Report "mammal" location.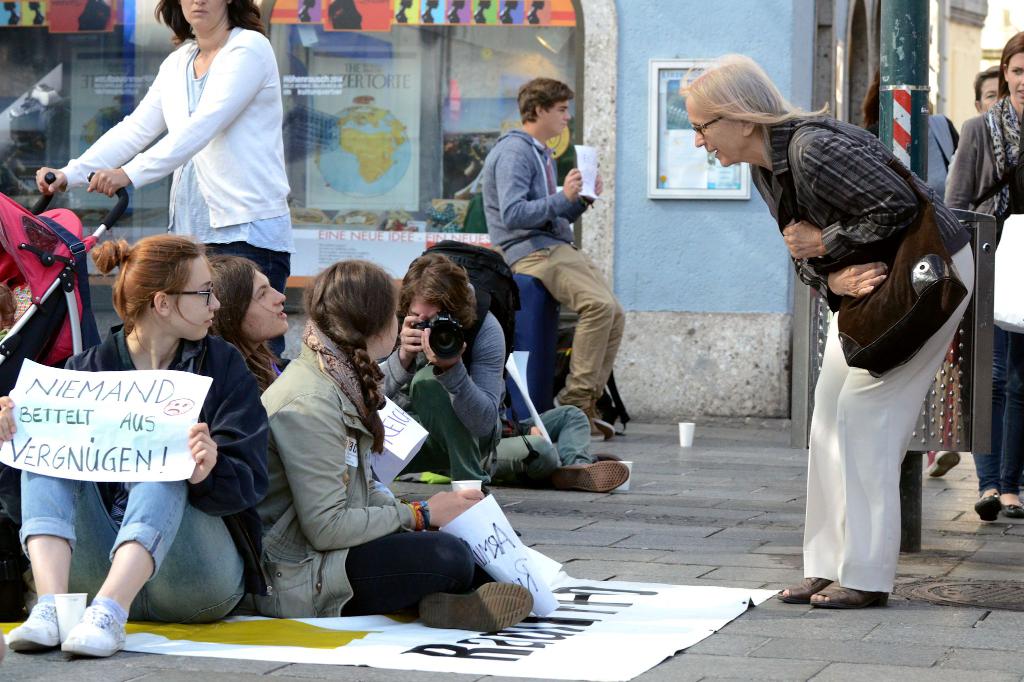
Report: (x1=254, y1=255, x2=531, y2=633).
